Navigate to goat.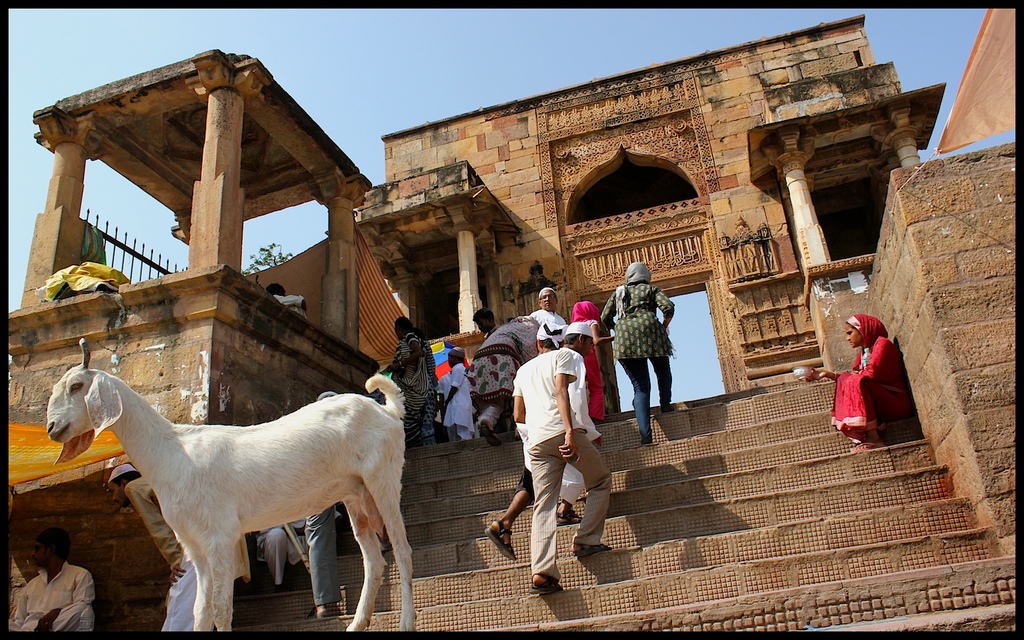
Navigation target: x1=26, y1=361, x2=409, y2=639.
